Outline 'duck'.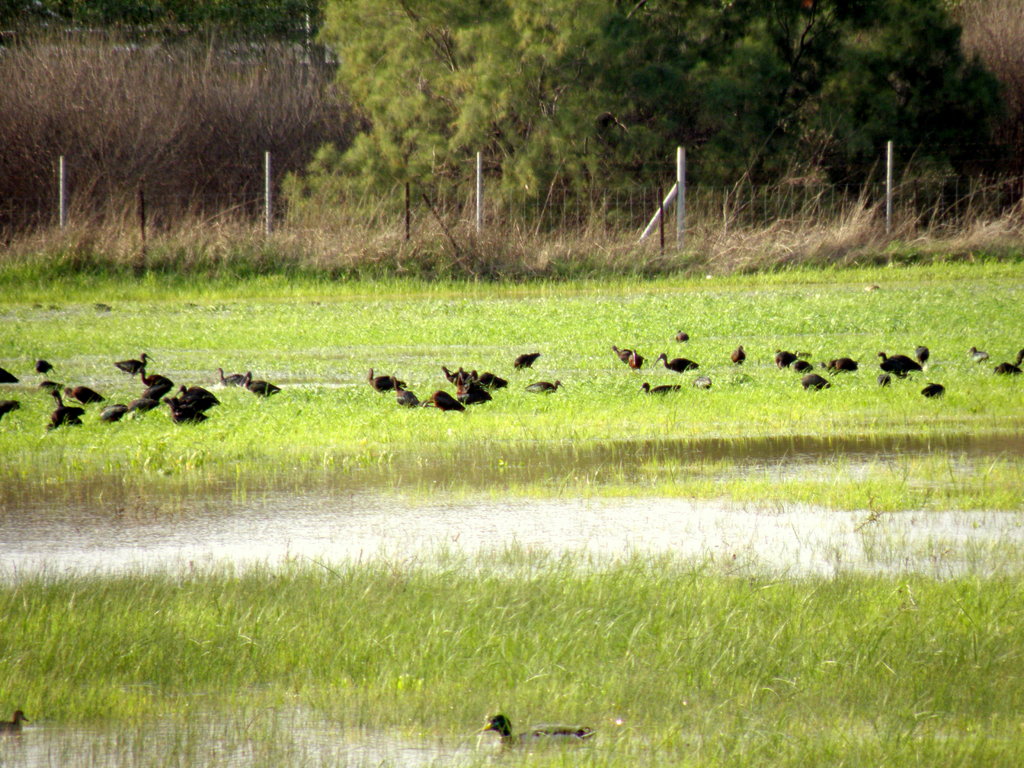
Outline: 647,349,703,379.
